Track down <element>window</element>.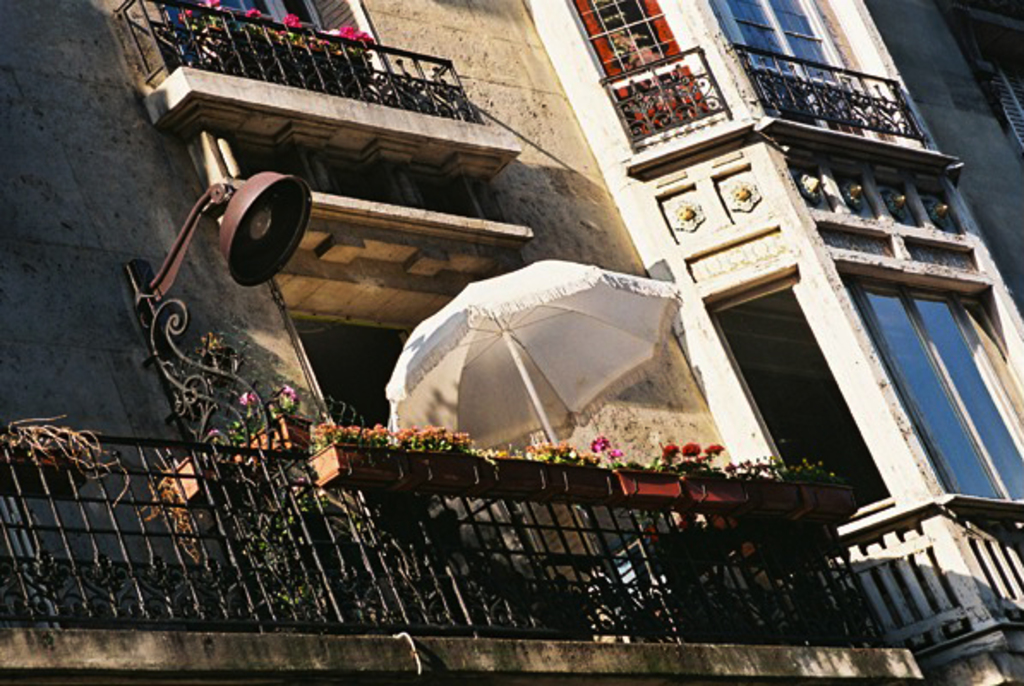
Tracked to {"x1": 854, "y1": 245, "x2": 995, "y2": 480}.
